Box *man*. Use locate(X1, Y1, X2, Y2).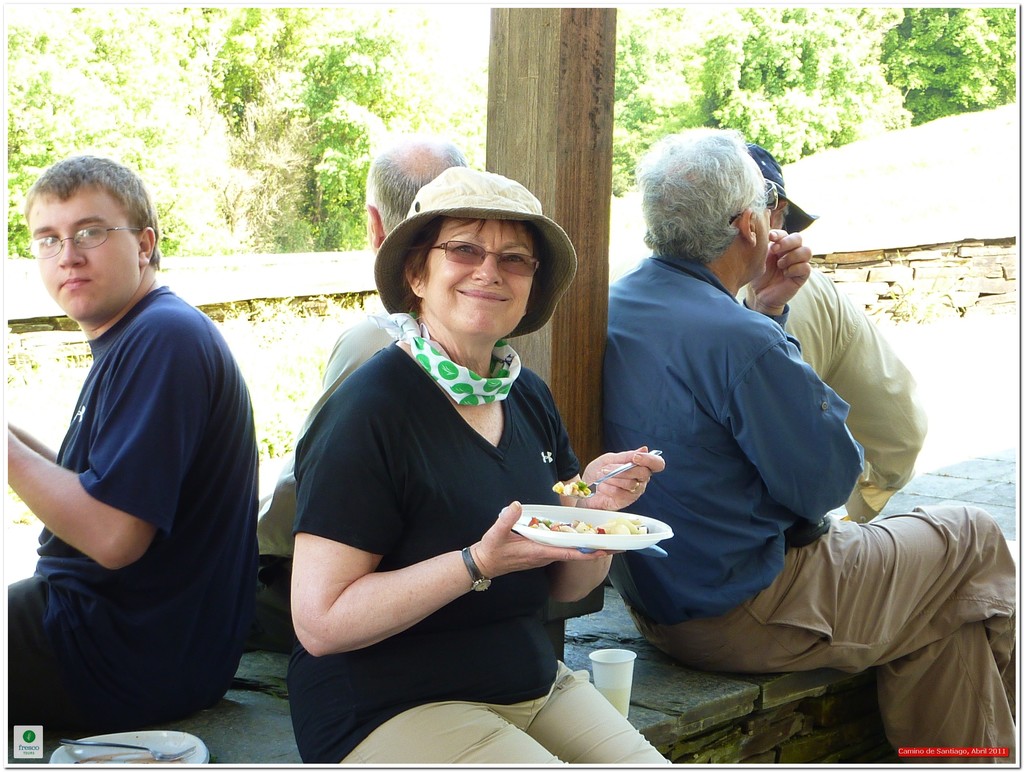
locate(253, 139, 474, 645).
